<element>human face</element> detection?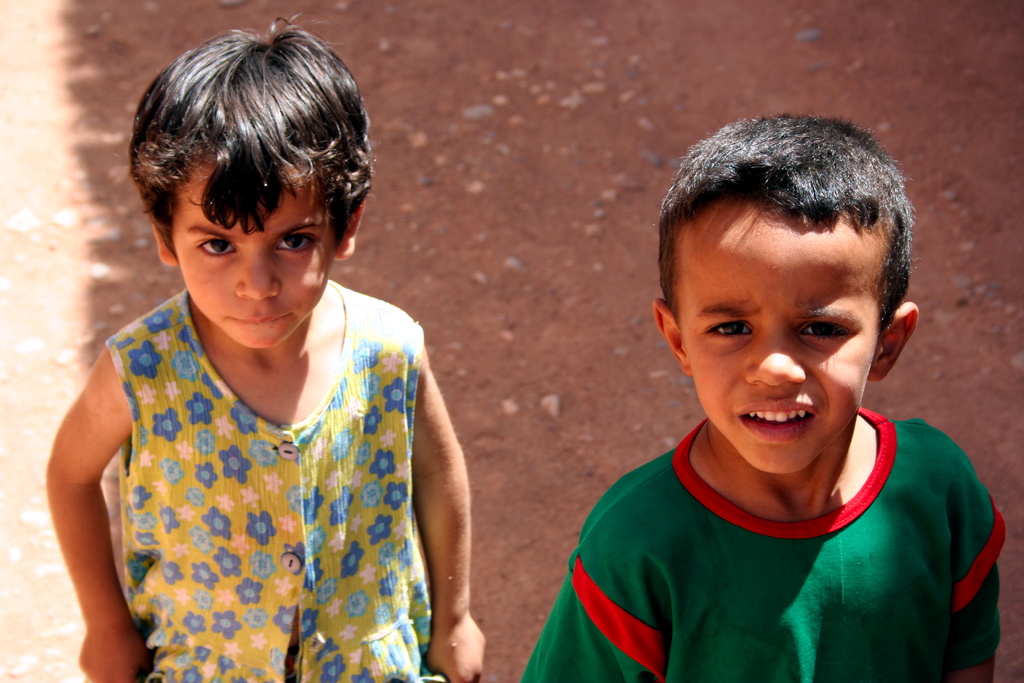
locate(174, 160, 332, 357)
